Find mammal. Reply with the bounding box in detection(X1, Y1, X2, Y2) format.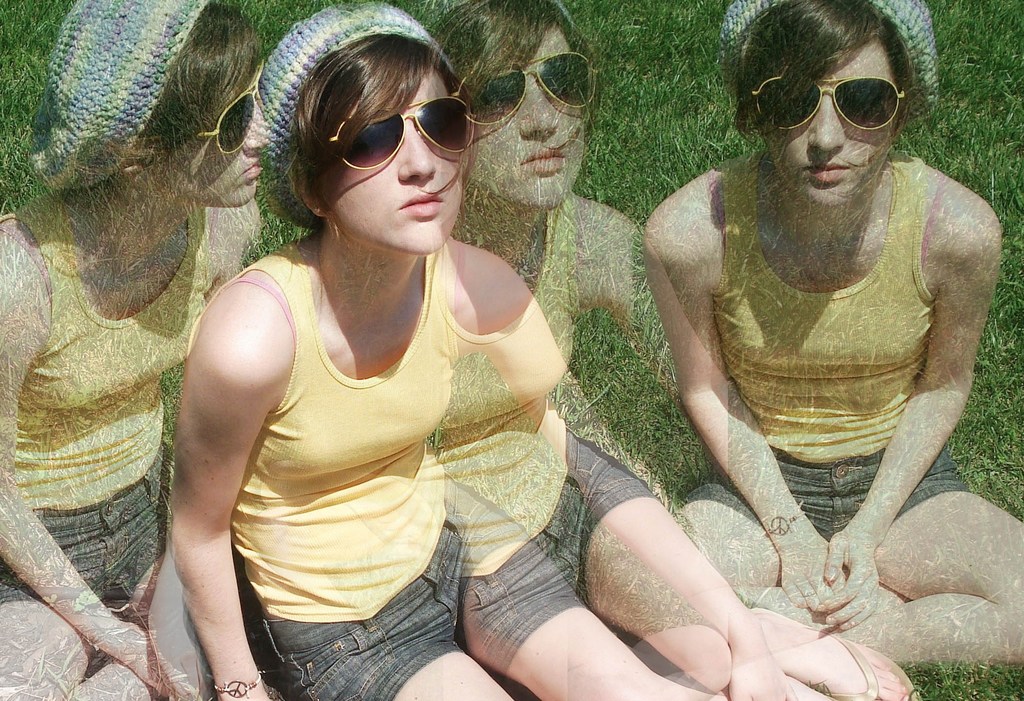
detection(433, 0, 911, 700).
